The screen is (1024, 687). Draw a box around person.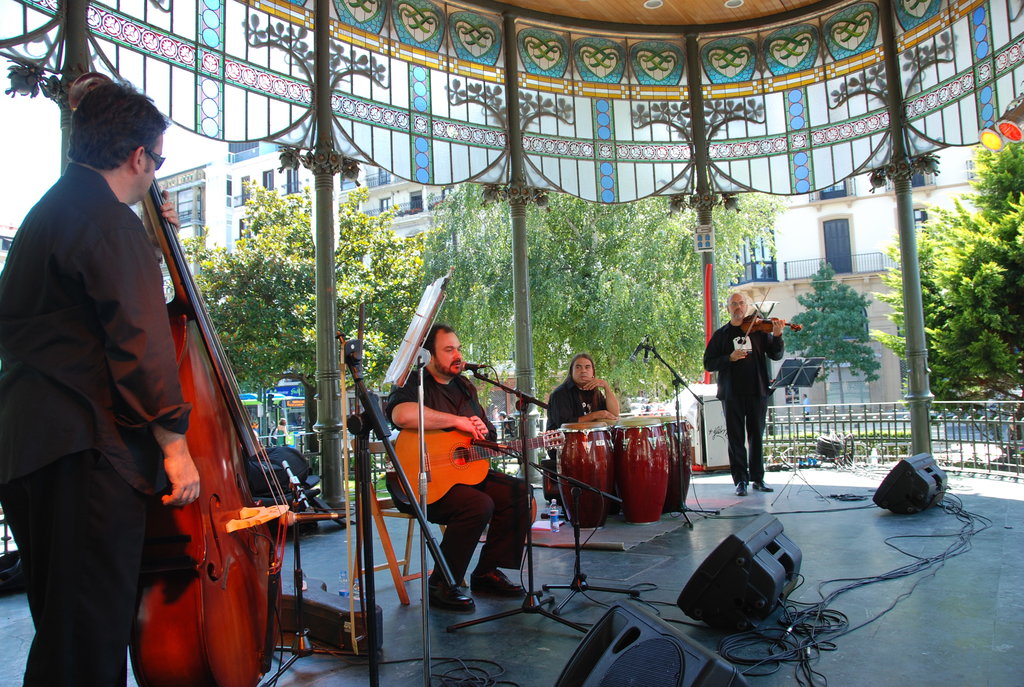
274,417,294,448.
